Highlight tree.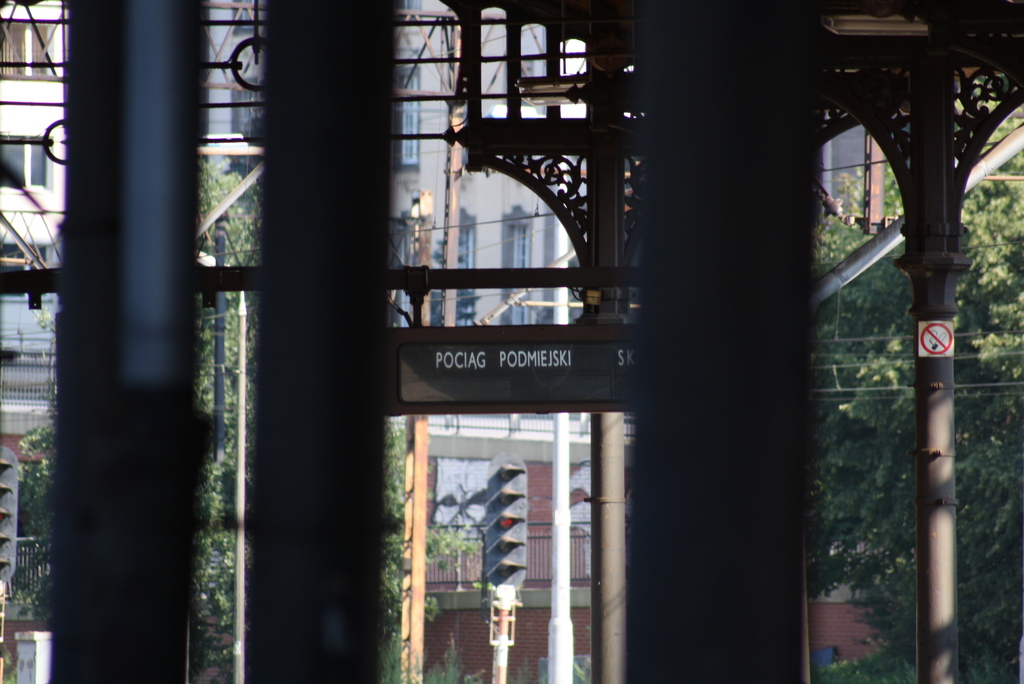
Highlighted region: <region>810, 74, 1023, 683</region>.
